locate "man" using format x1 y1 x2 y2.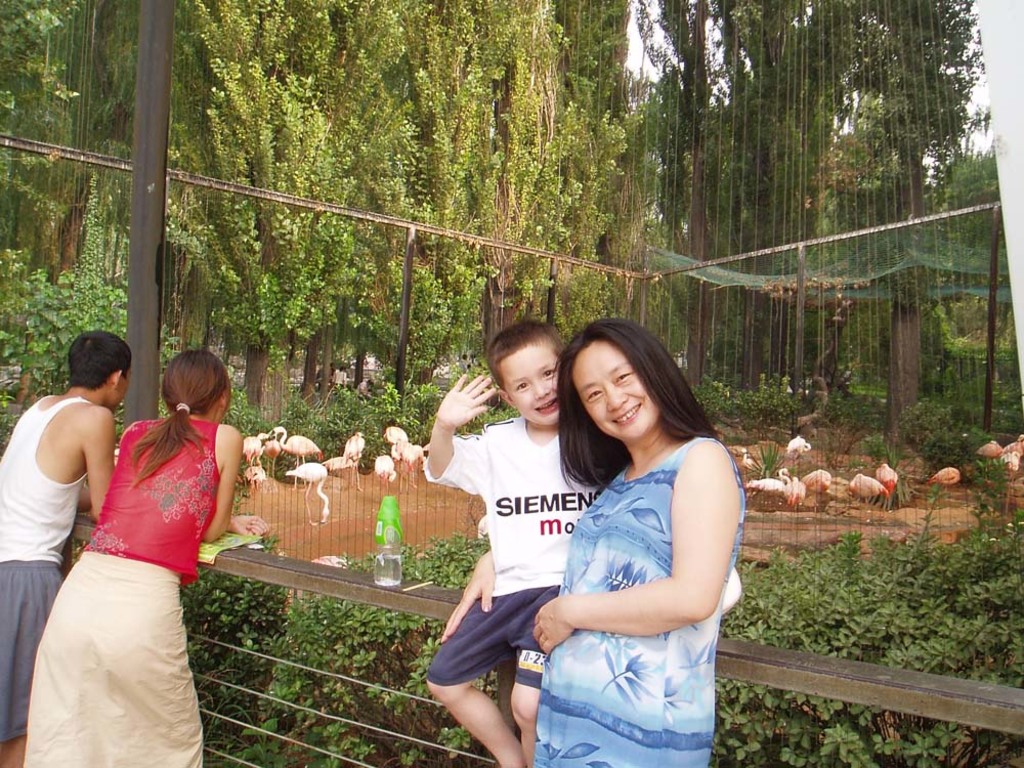
355 377 372 394.
